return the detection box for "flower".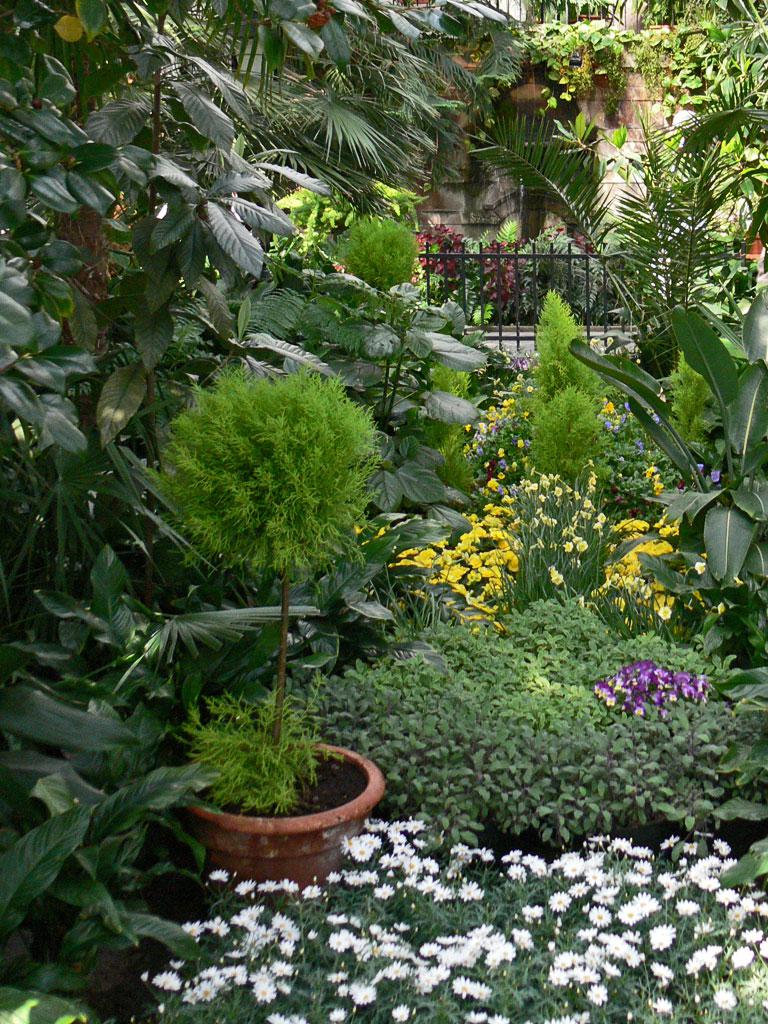
left=593, top=655, right=710, bottom=724.
